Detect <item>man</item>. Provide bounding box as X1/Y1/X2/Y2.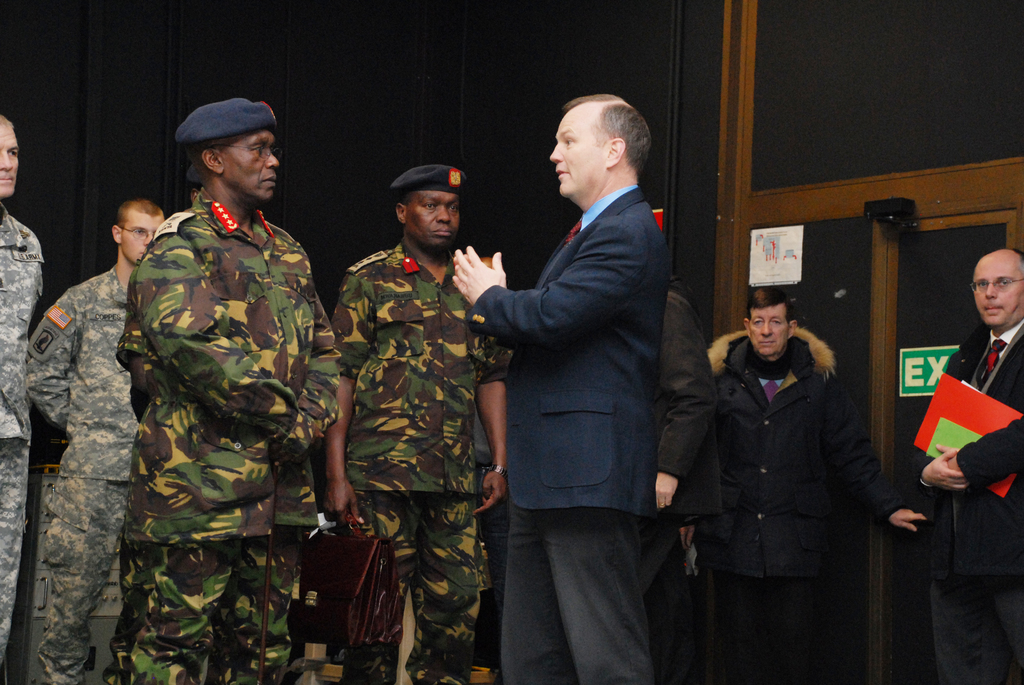
700/278/931/684.
